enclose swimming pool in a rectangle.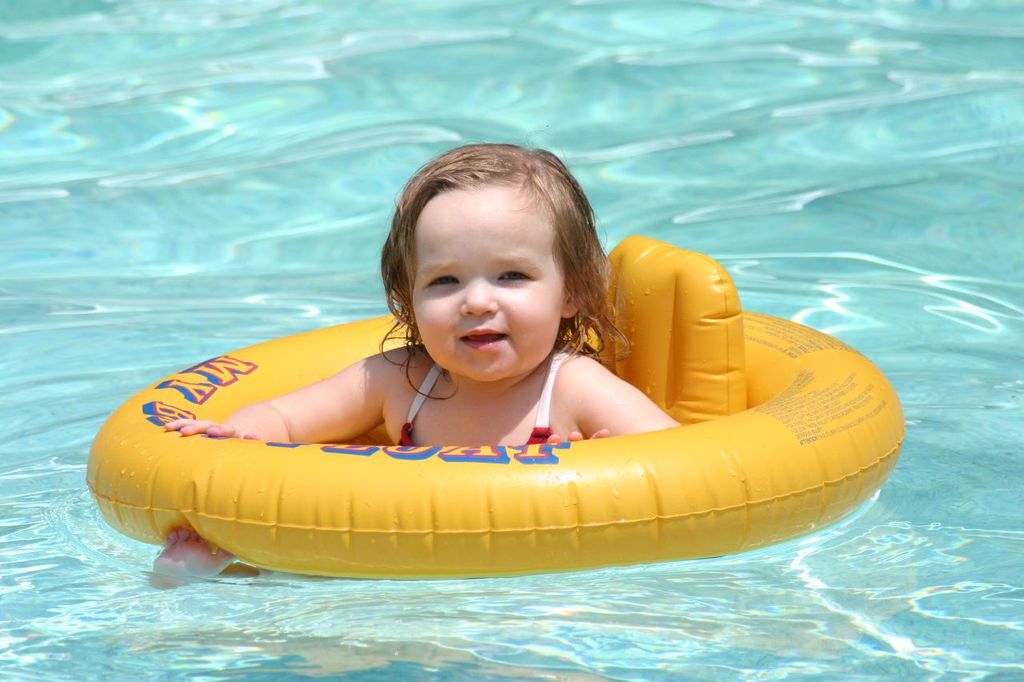
[x1=0, y1=0, x2=1023, y2=681].
